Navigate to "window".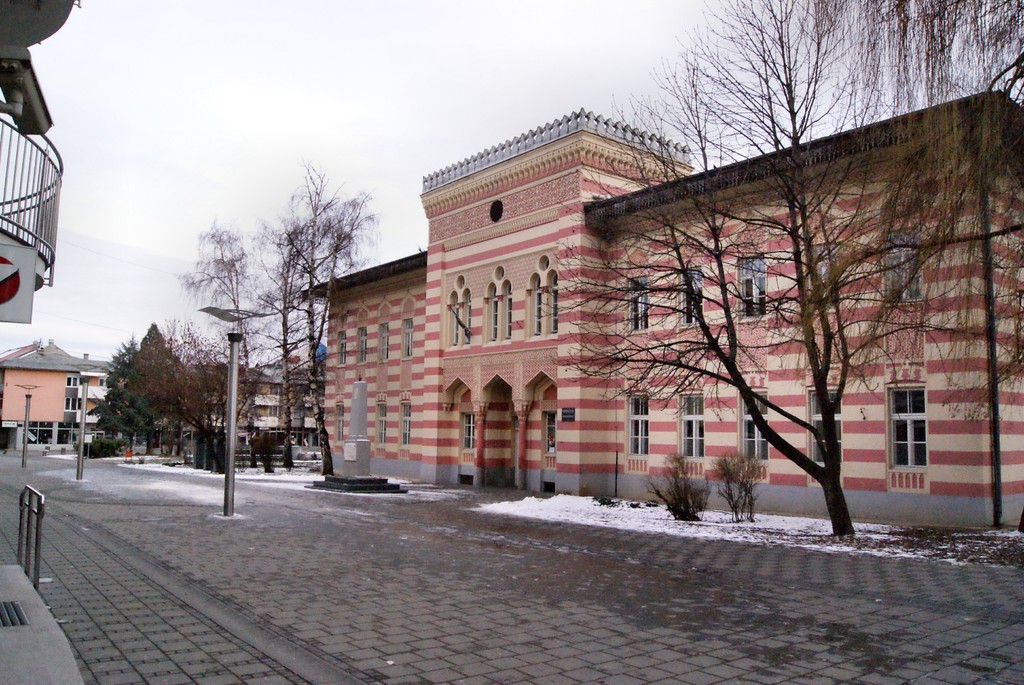
Navigation target: region(358, 327, 367, 361).
